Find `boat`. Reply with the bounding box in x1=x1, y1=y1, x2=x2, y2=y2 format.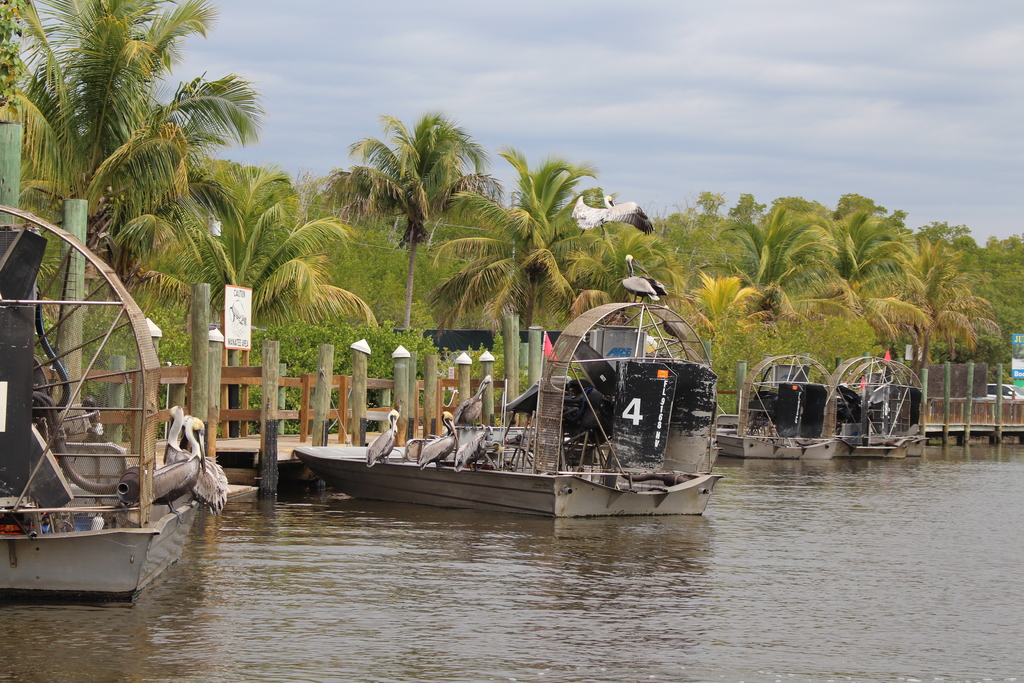
x1=826, y1=341, x2=934, y2=467.
